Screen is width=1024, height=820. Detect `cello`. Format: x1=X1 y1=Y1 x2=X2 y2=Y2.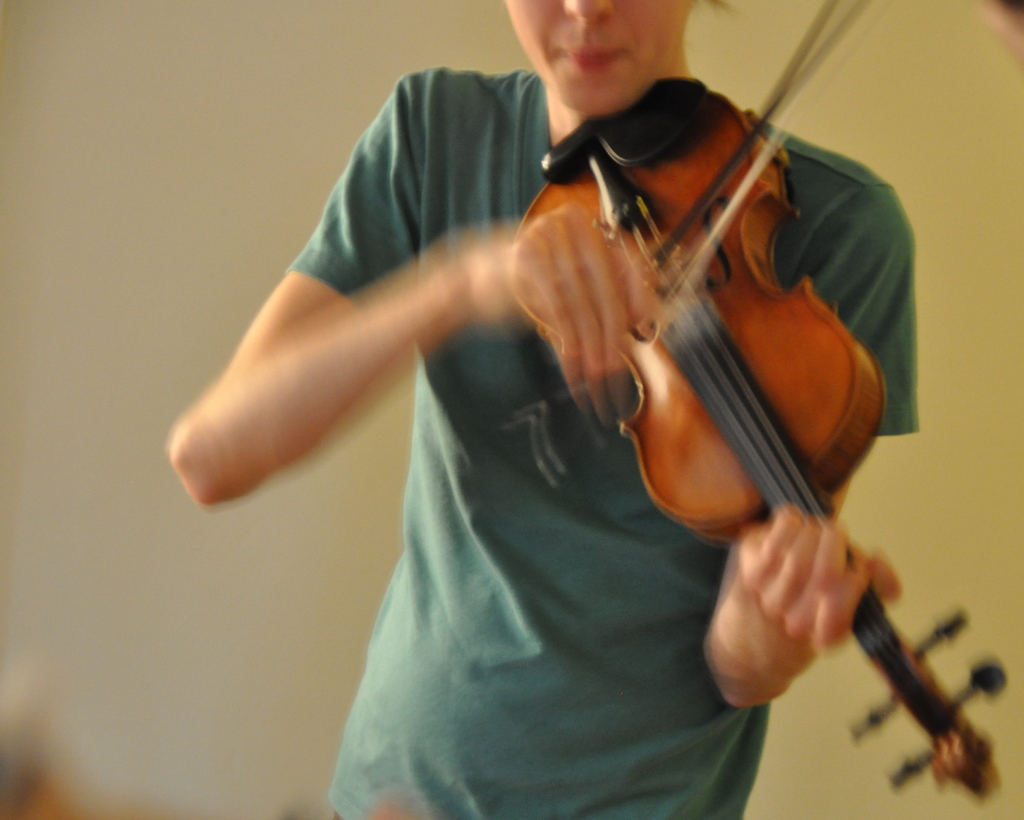
x1=516 y1=0 x2=1011 y2=804.
